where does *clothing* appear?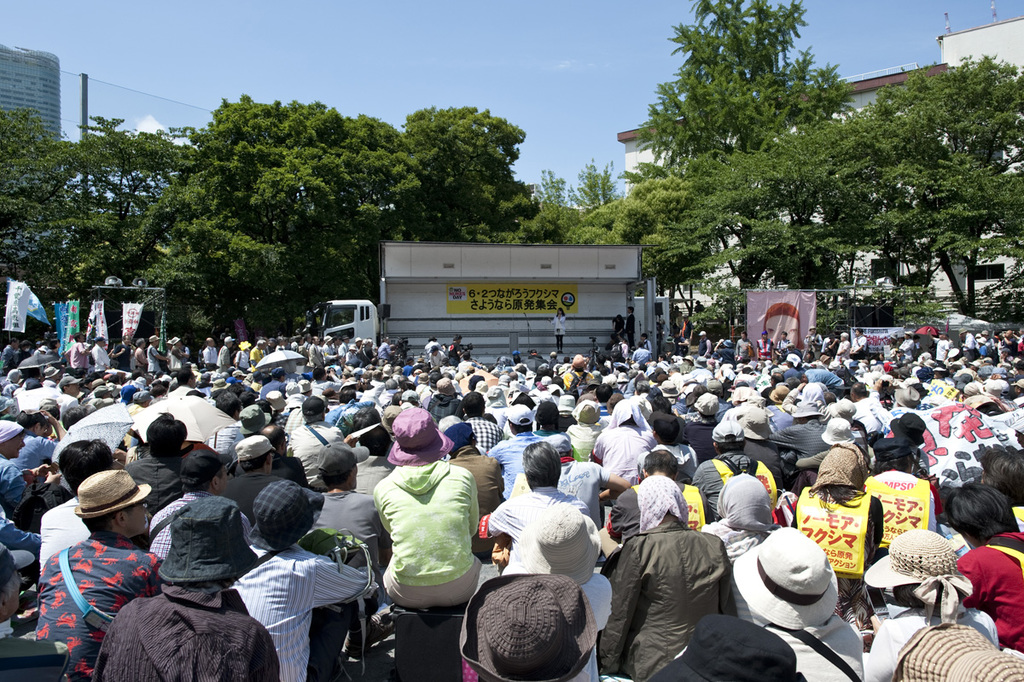
Appears at 285 415 345 485.
